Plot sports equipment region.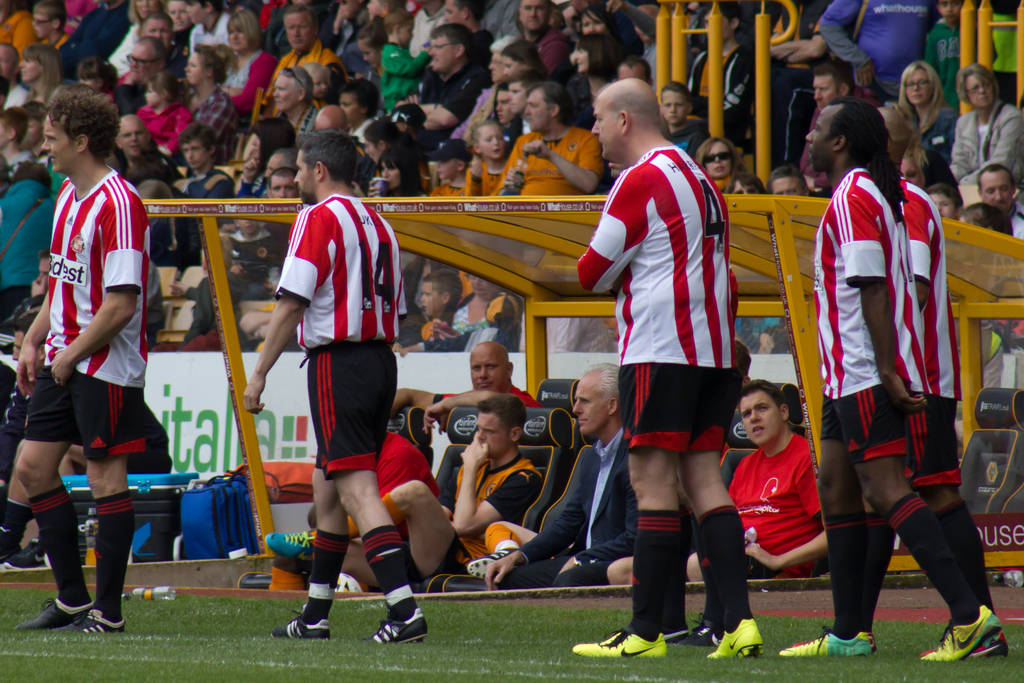
Plotted at <bbox>776, 626, 874, 660</bbox>.
